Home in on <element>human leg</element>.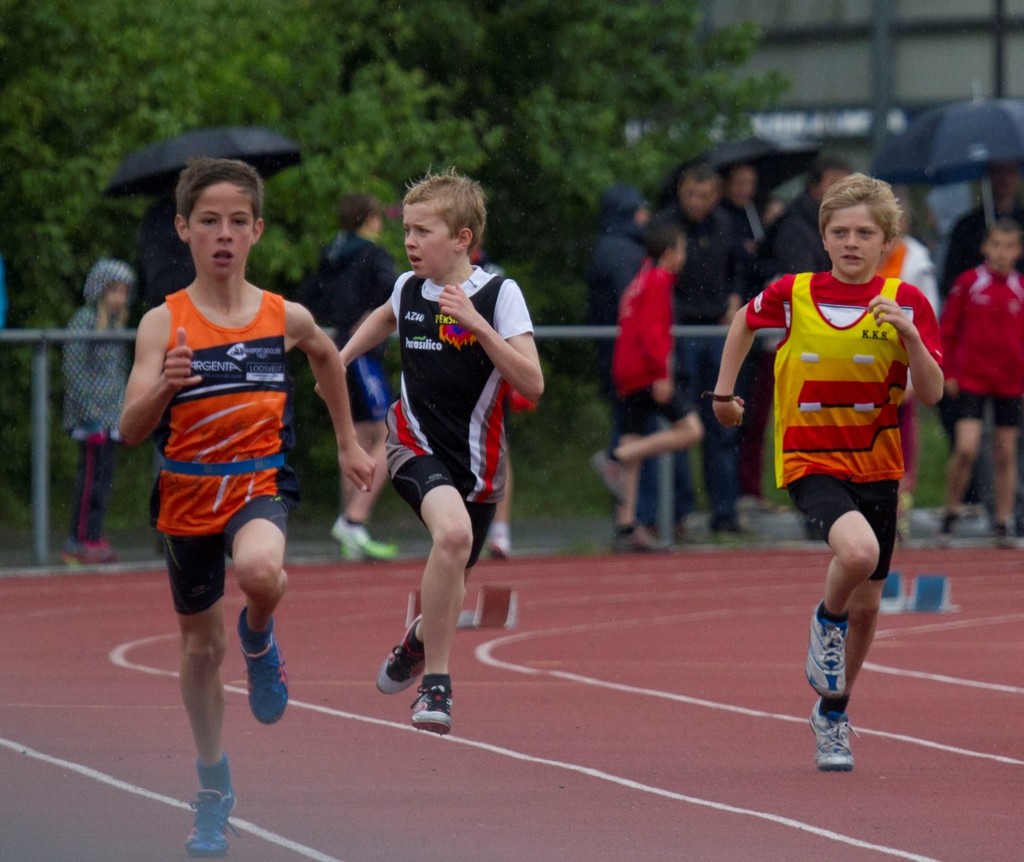
Homed in at bbox(772, 447, 877, 702).
